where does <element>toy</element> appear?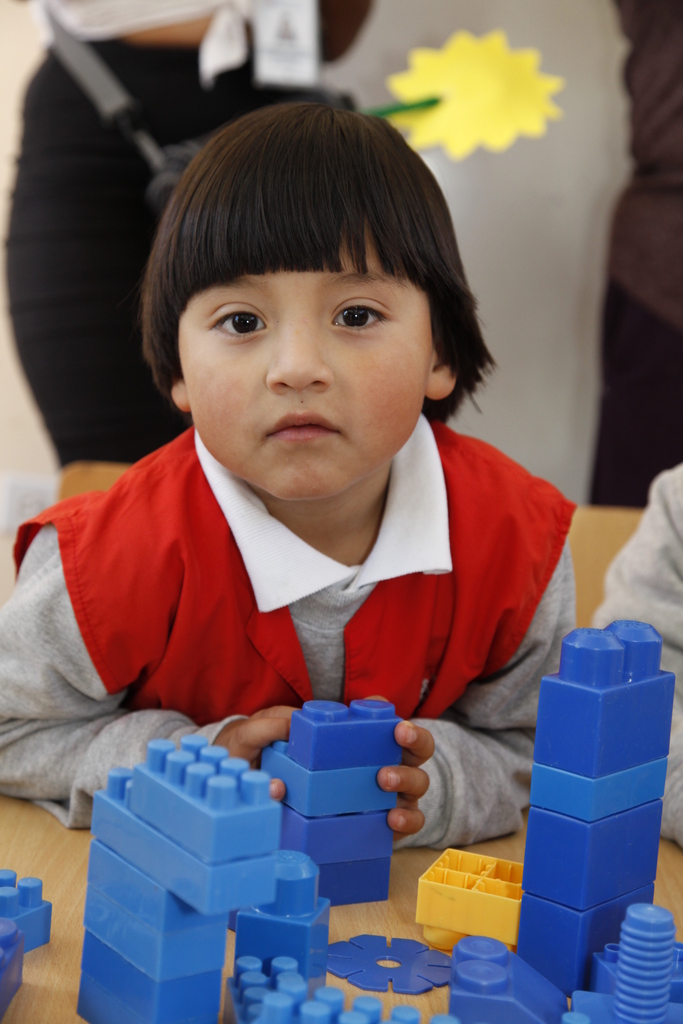
Appears at 76:721:286:1023.
